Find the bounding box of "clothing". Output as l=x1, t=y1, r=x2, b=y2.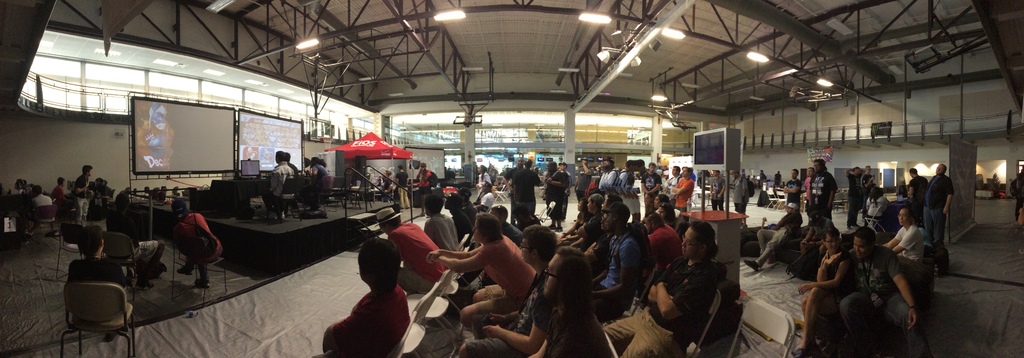
l=651, t=247, r=718, b=327.
